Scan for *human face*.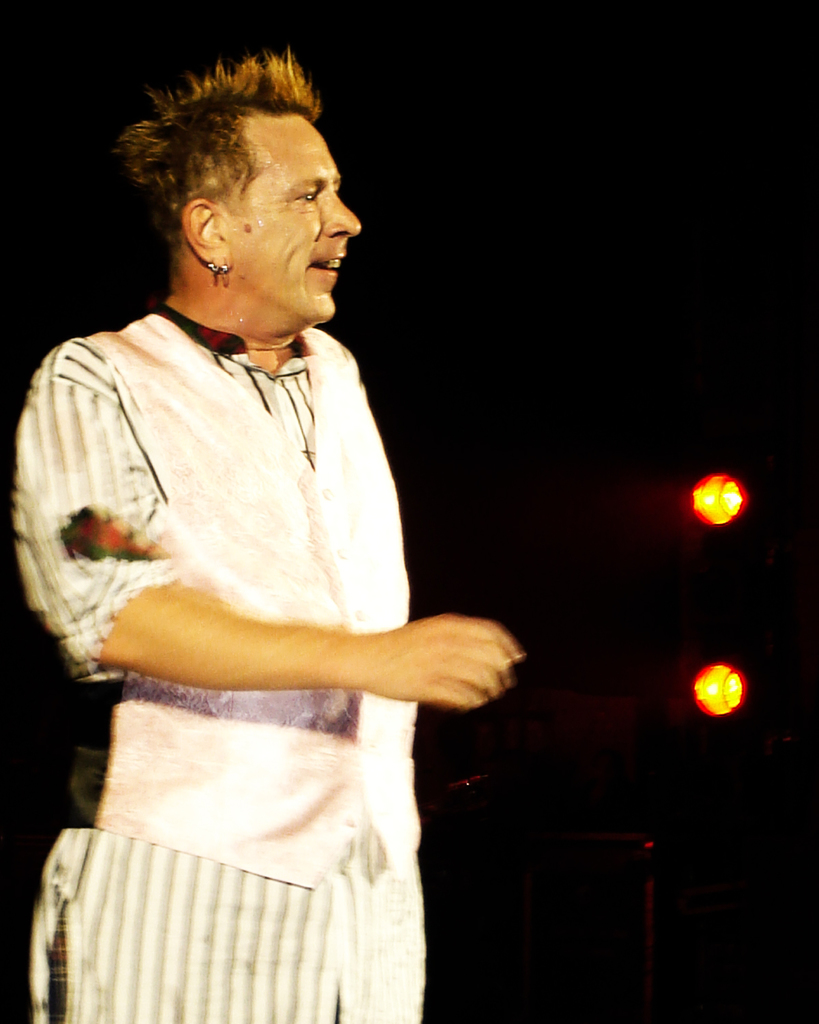
Scan result: <region>222, 119, 362, 324</region>.
